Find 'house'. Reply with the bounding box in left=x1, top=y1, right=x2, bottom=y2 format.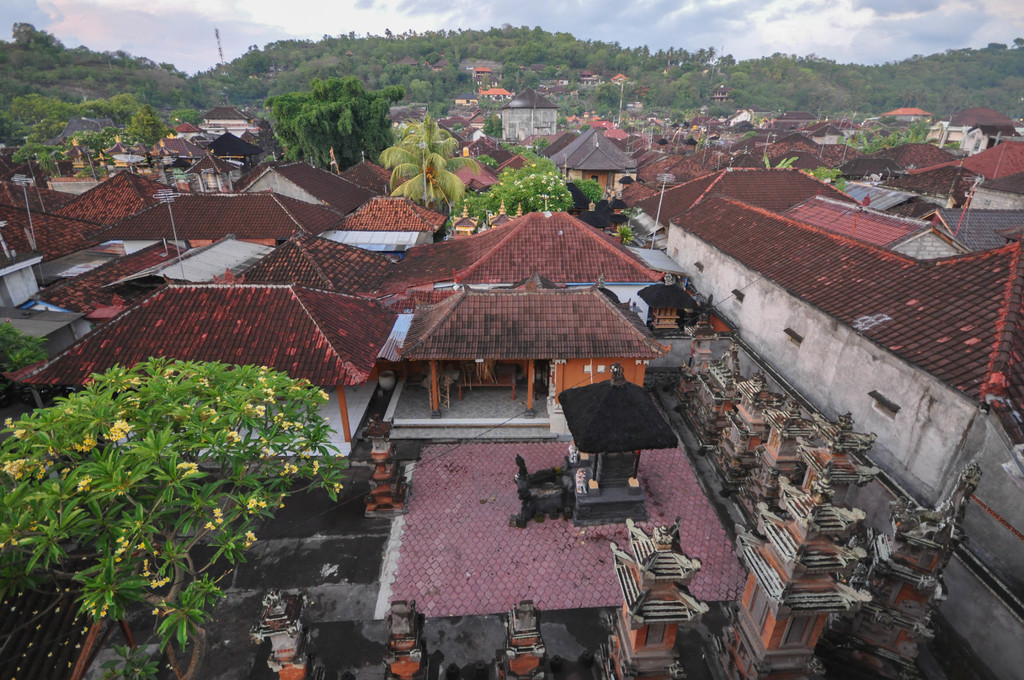
left=885, top=135, right=936, bottom=166.
